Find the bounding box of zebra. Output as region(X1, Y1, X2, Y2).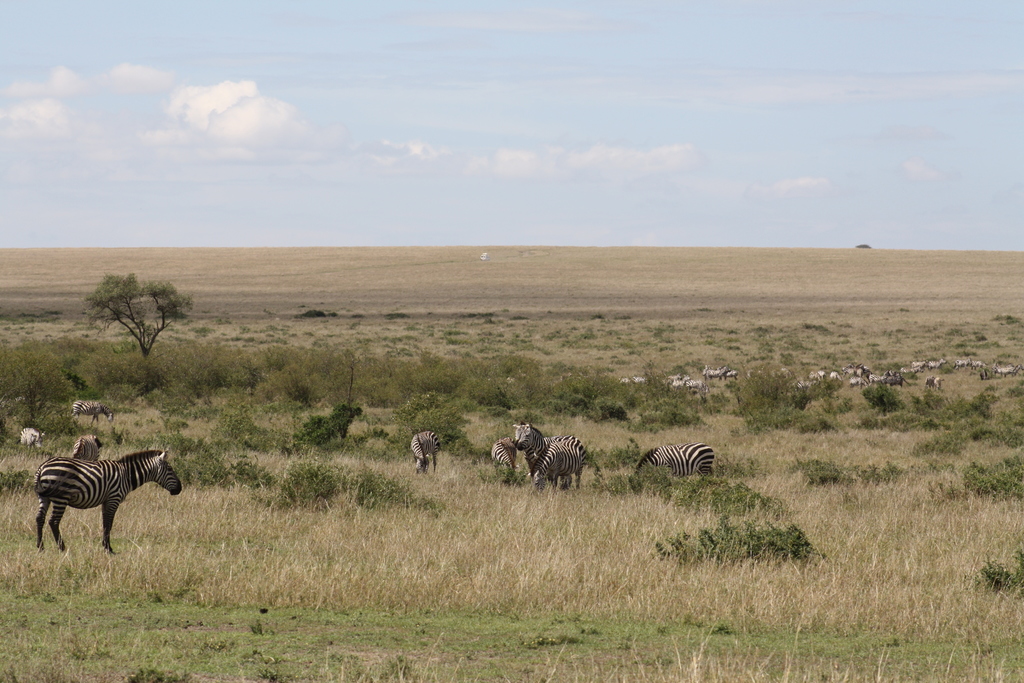
region(408, 427, 440, 475).
